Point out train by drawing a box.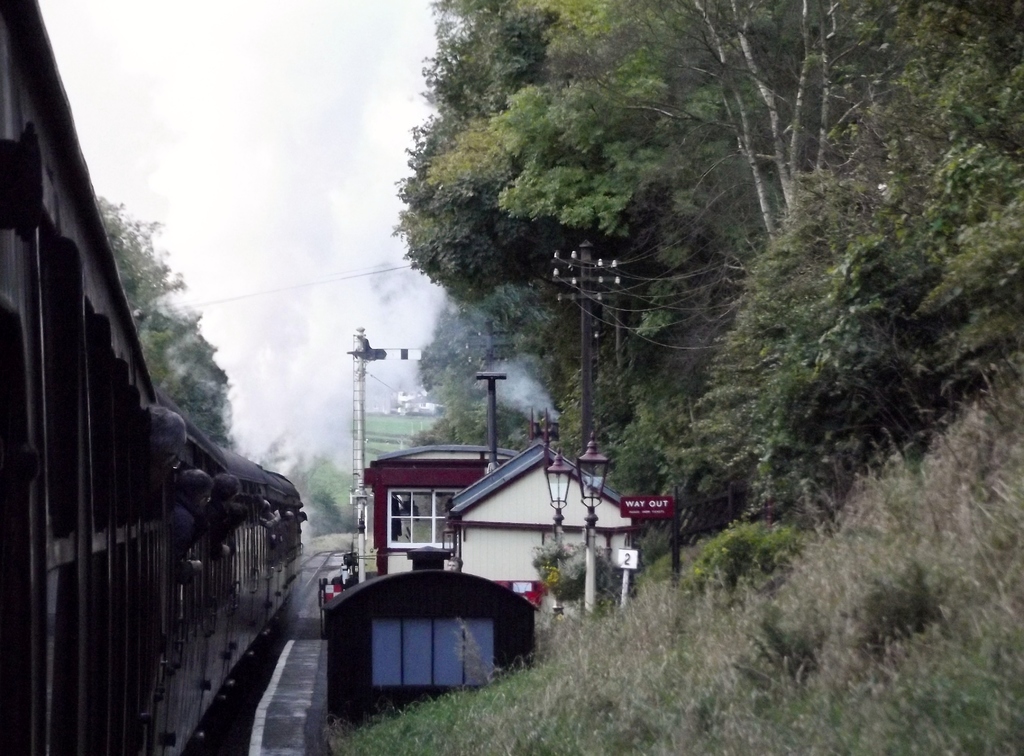
Rect(0, 0, 301, 755).
